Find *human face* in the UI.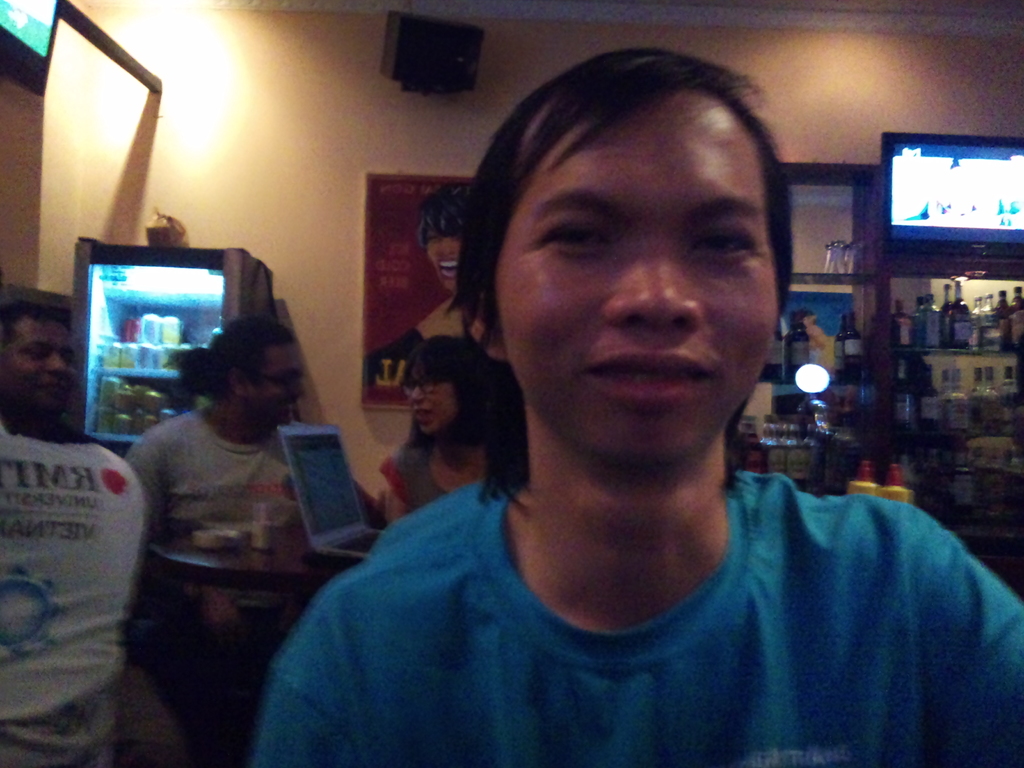
UI element at <bbox>406, 361, 456, 433</bbox>.
